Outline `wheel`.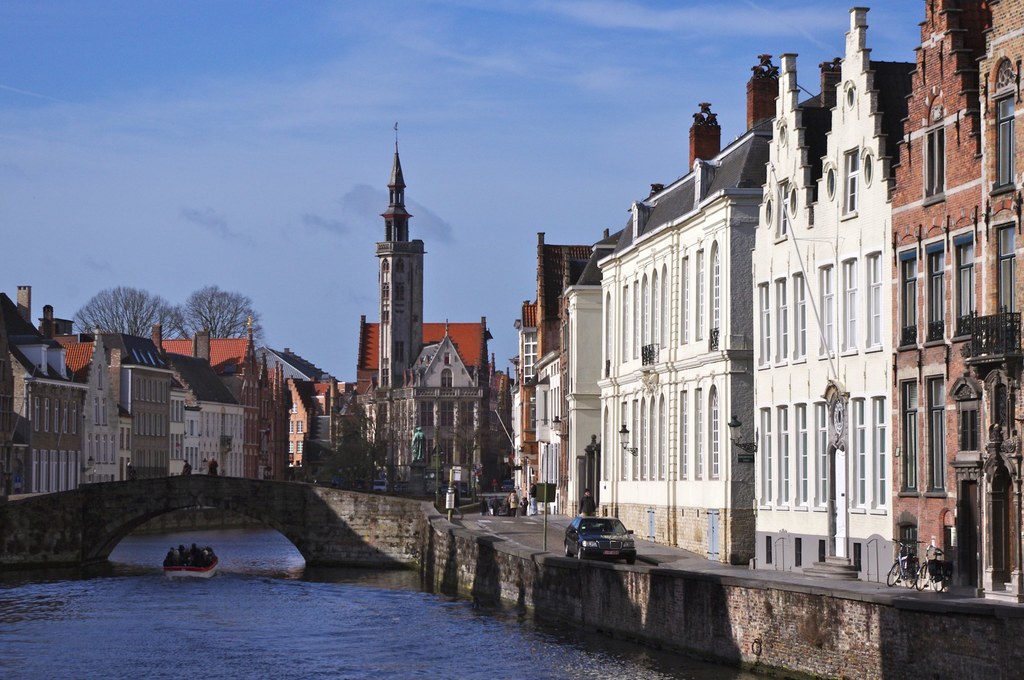
Outline: pyautogui.locateOnScreen(931, 565, 945, 591).
